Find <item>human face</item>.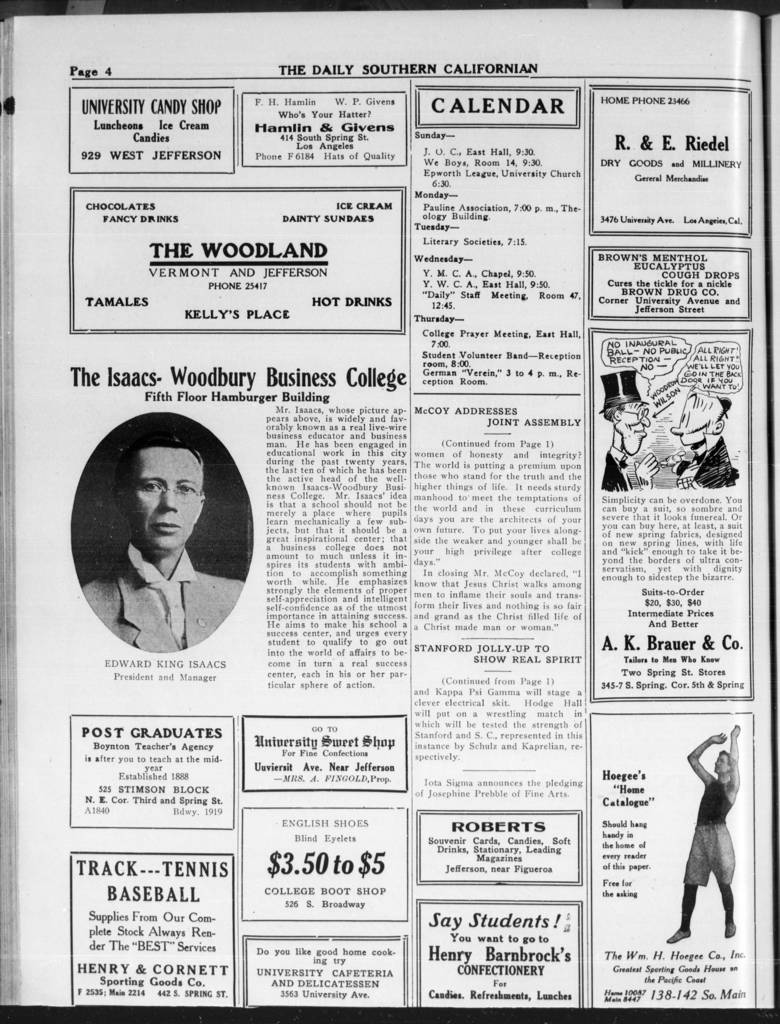
l=623, t=397, r=649, b=452.
